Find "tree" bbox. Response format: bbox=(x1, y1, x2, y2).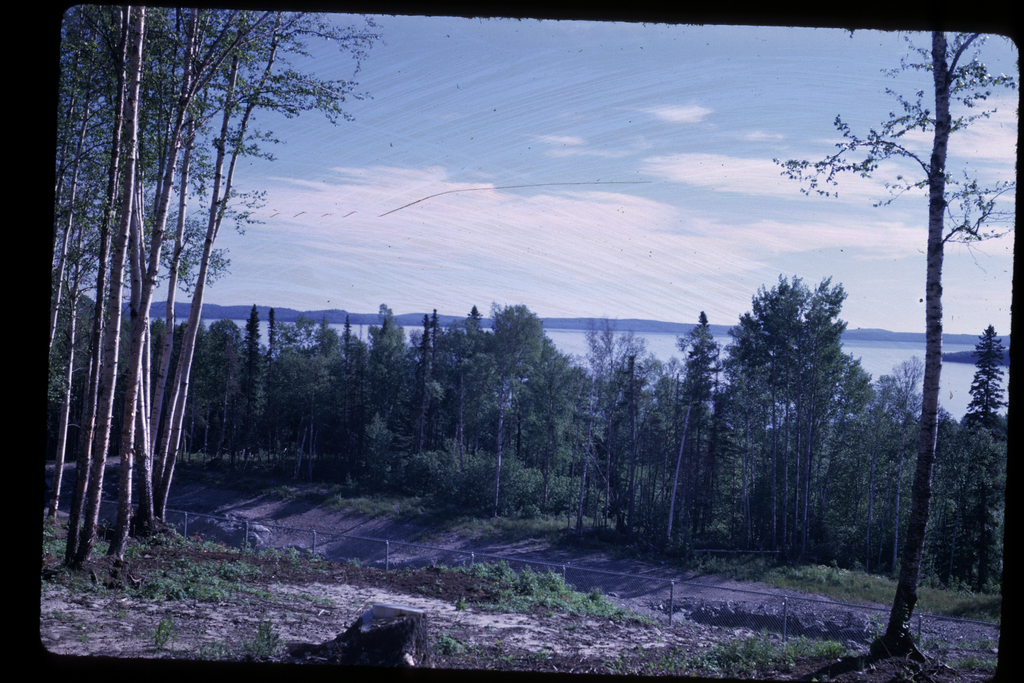
bbox=(583, 322, 659, 540).
